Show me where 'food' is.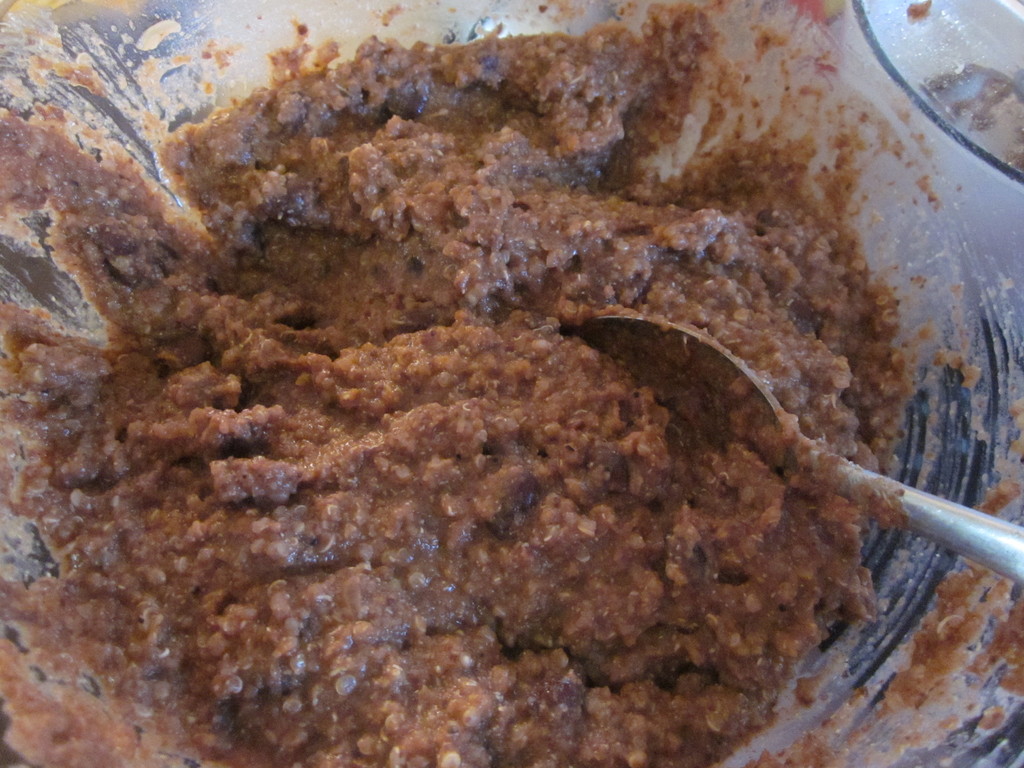
'food' is at (left=60, top=0, right=967, bottom=750).
